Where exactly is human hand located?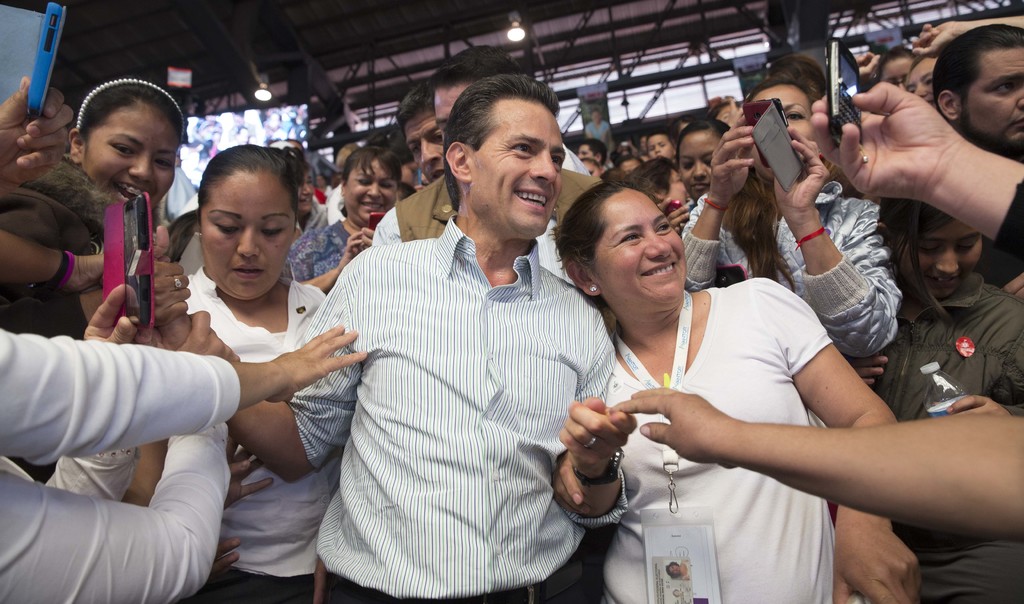
Its bounding box is locate(807, 78, 964, 197).
